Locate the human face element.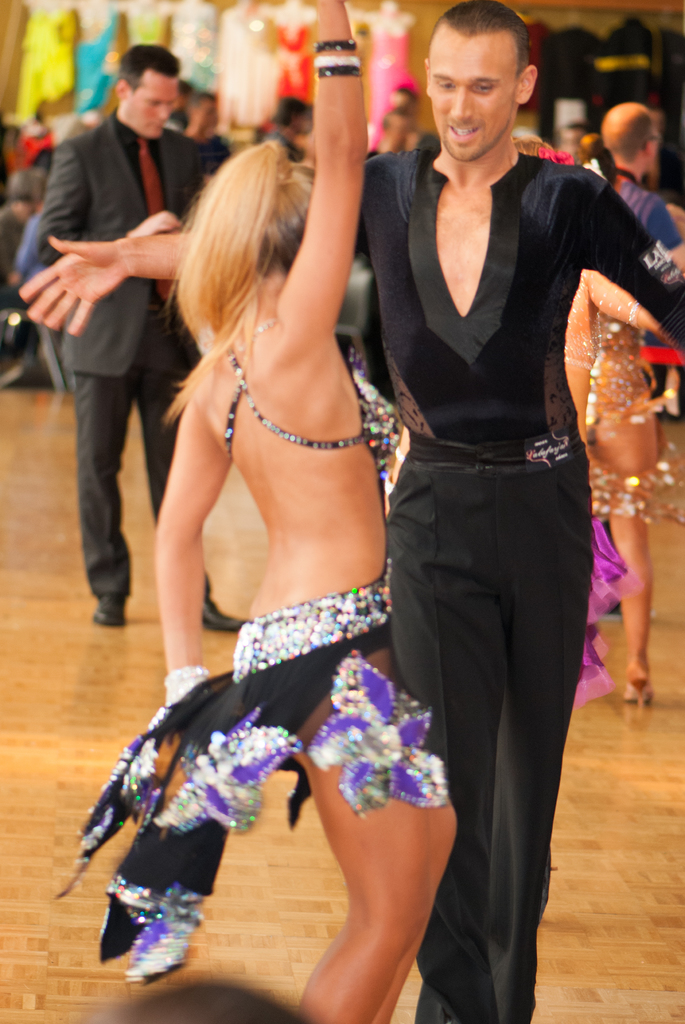
Element bbox: locate(431, 33, 519, 162).
